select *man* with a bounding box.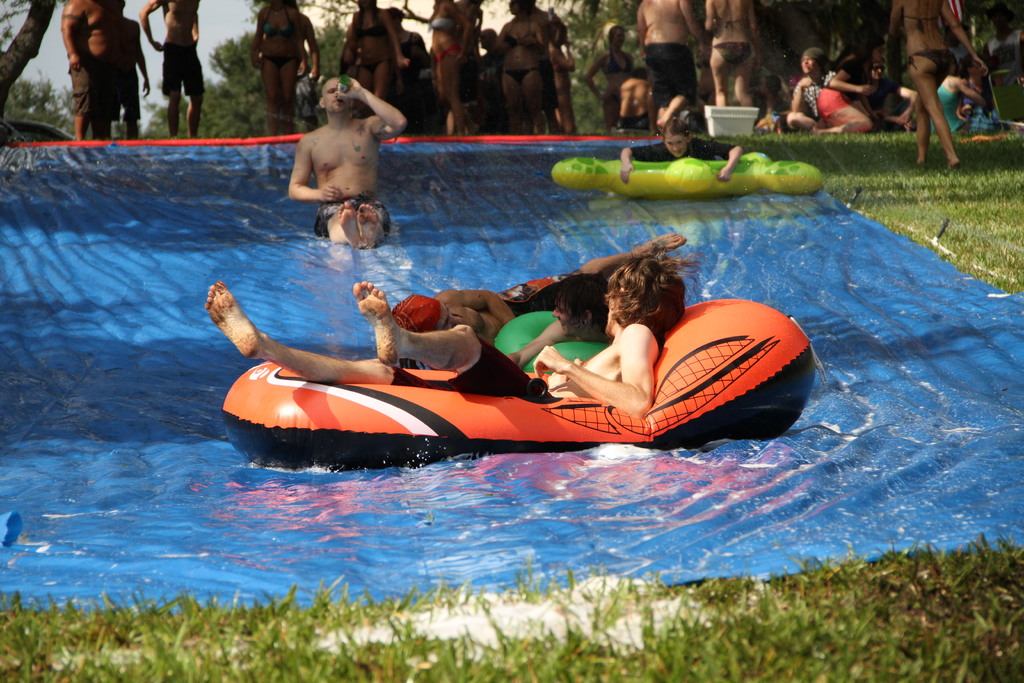
bbox=(787, 47, 832, 133).
